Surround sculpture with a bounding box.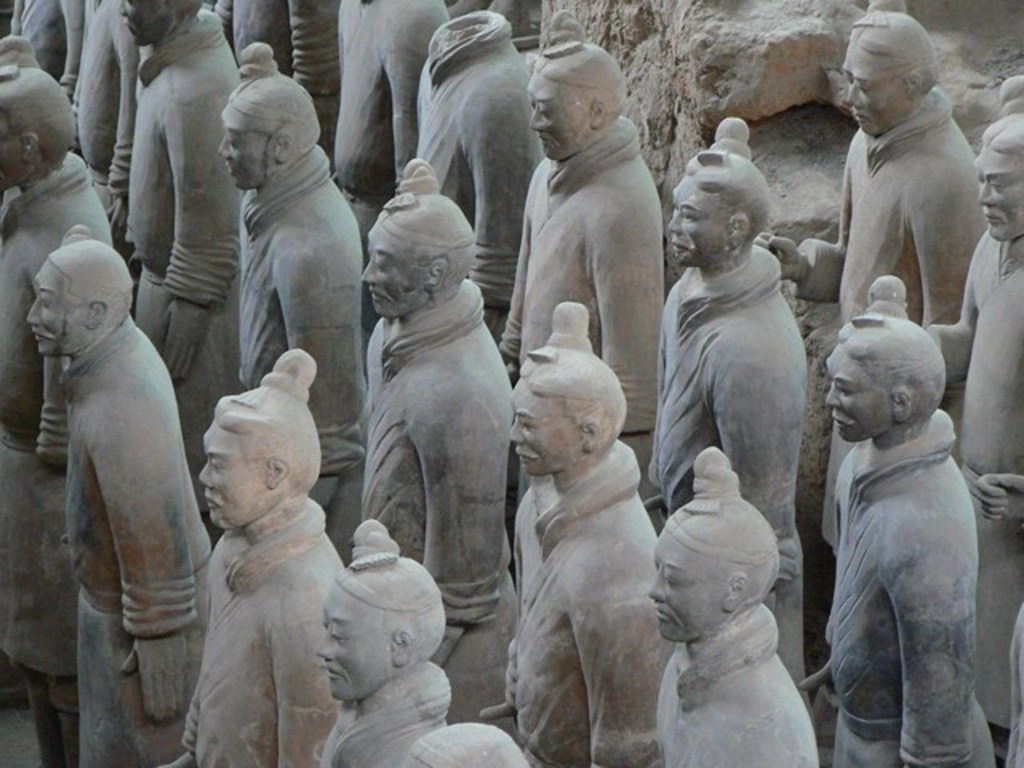
482/296/659/766.
